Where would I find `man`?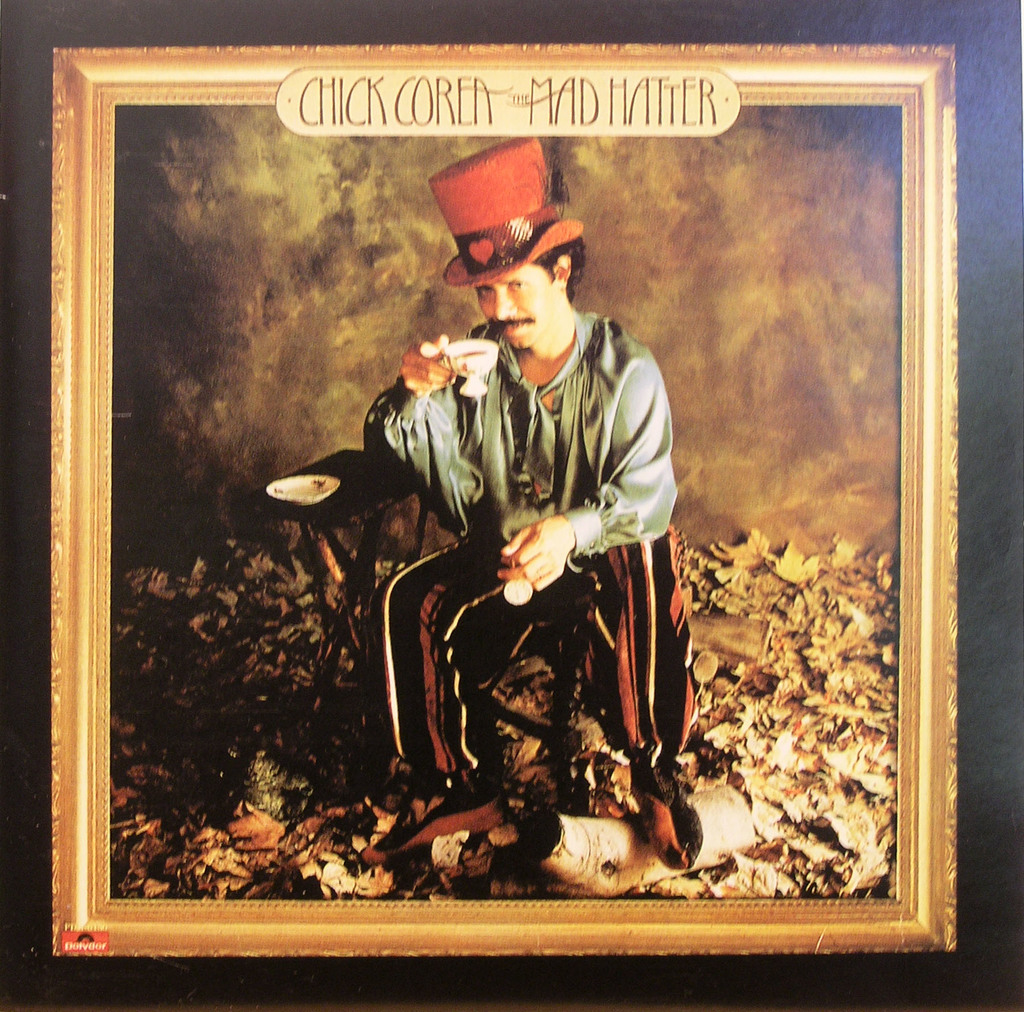
At pyautogui.locateOnScreen(362, 136, 705, 868).
